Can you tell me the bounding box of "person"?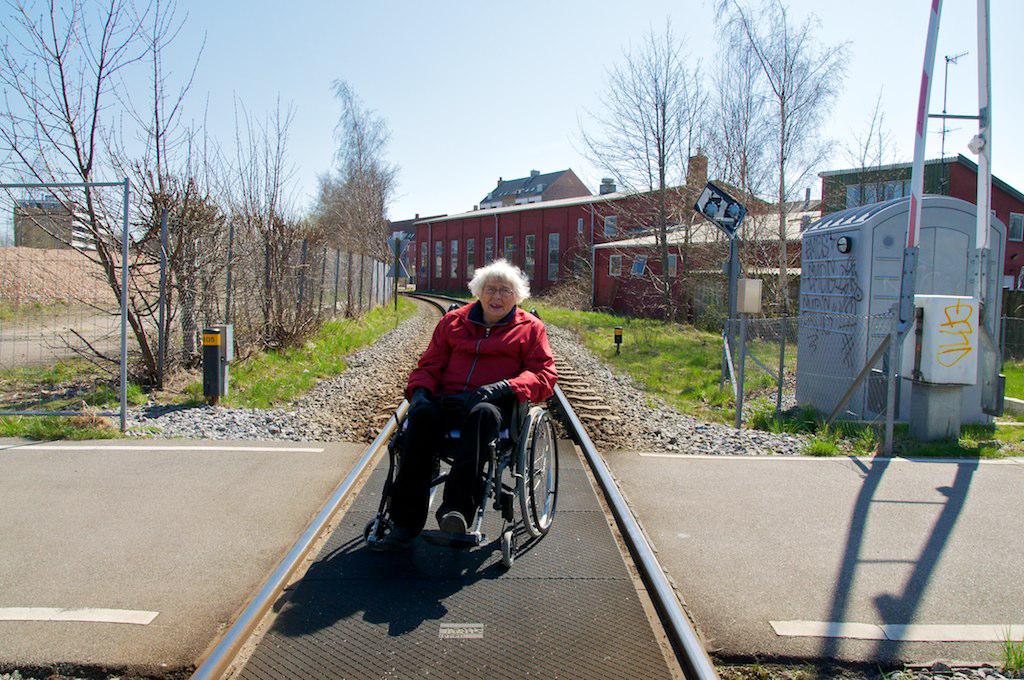
region(384, 261, 562, 546).
